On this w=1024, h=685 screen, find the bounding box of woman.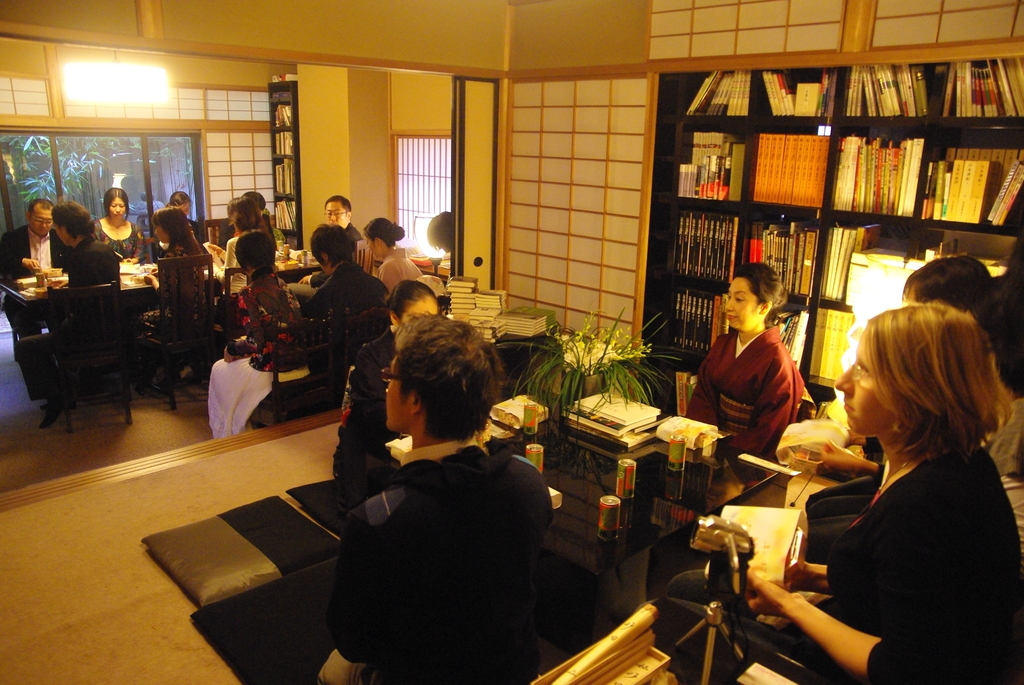
Bounding box: 141:201:216:303.
